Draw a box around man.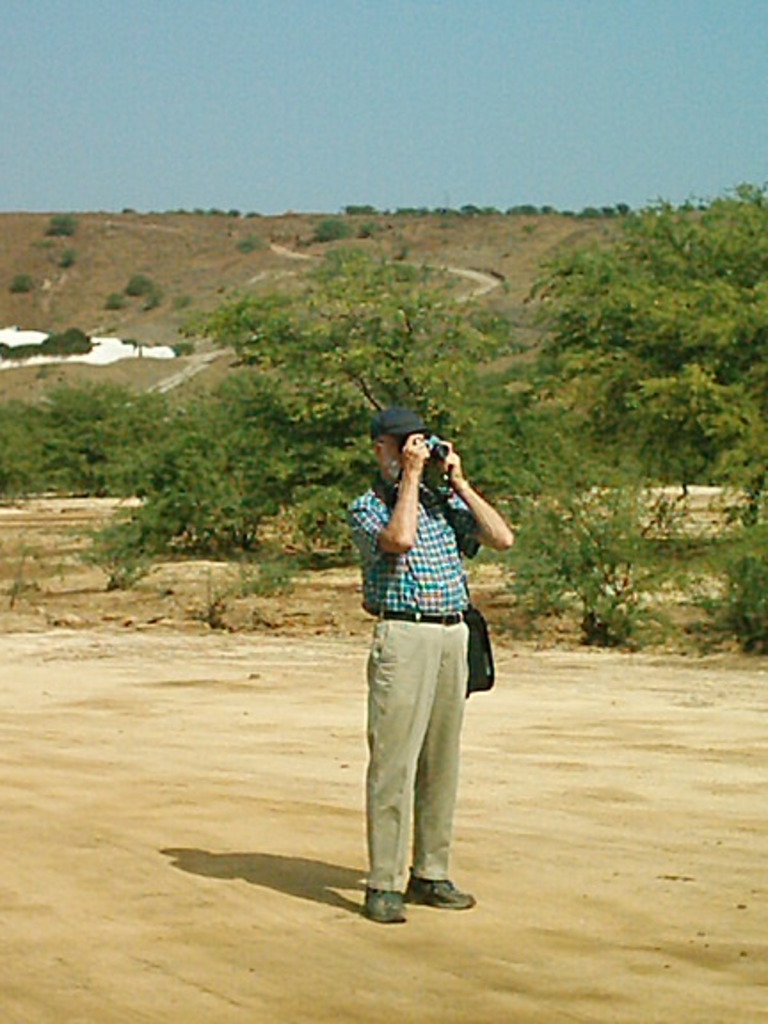
[x1=336, y1=391, x2=503, y2=903].
